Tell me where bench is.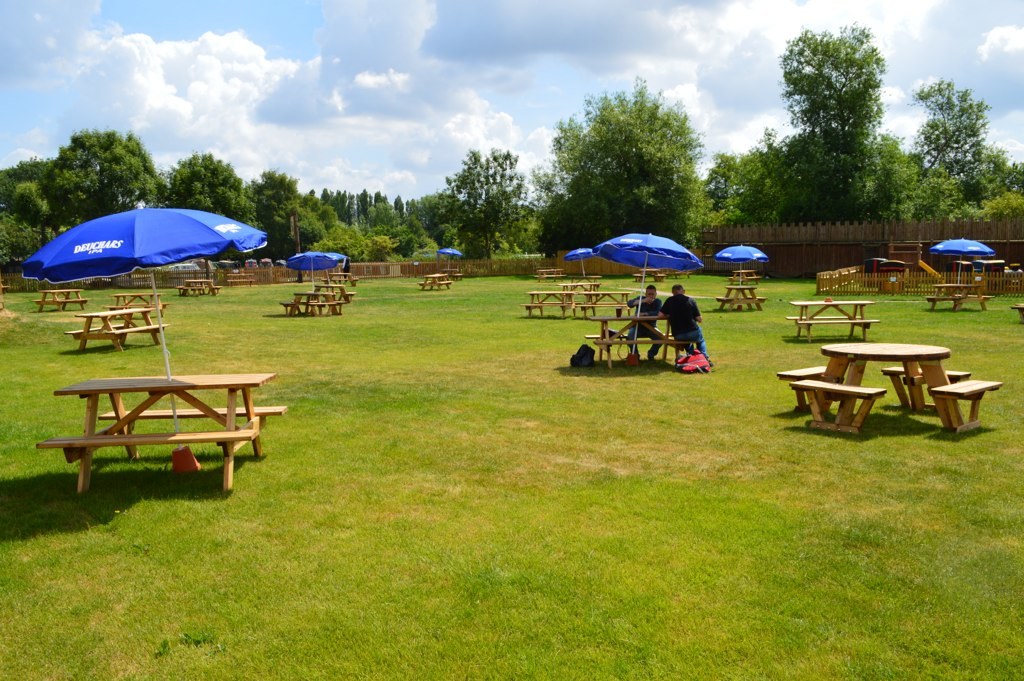
bench is at crop(535, 270, 559, 282).
